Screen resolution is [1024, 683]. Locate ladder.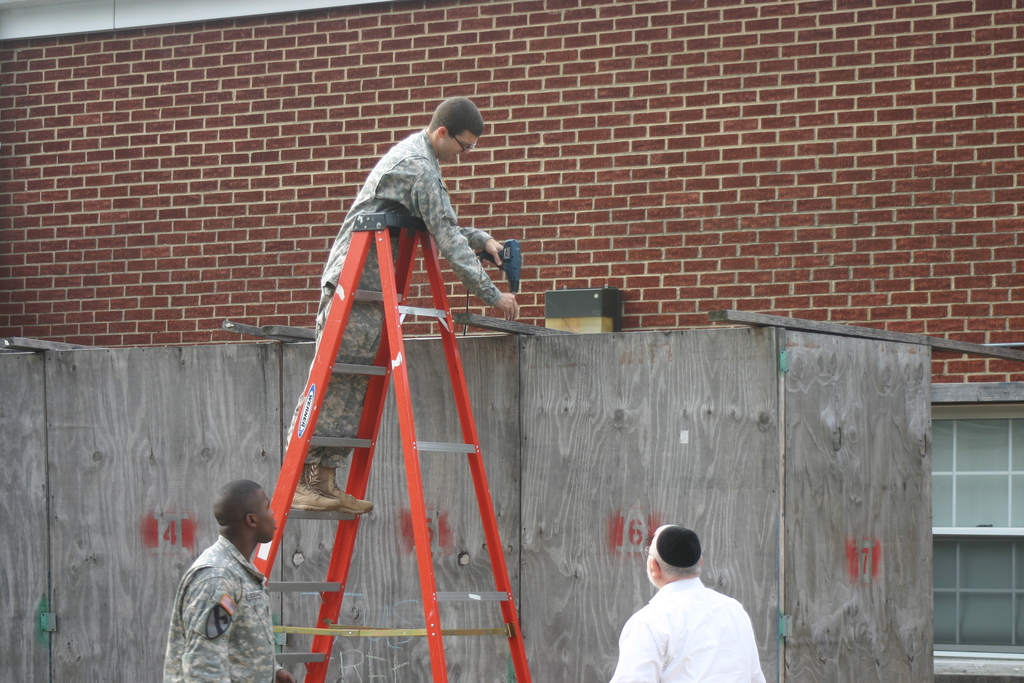
254:211:531:682.
